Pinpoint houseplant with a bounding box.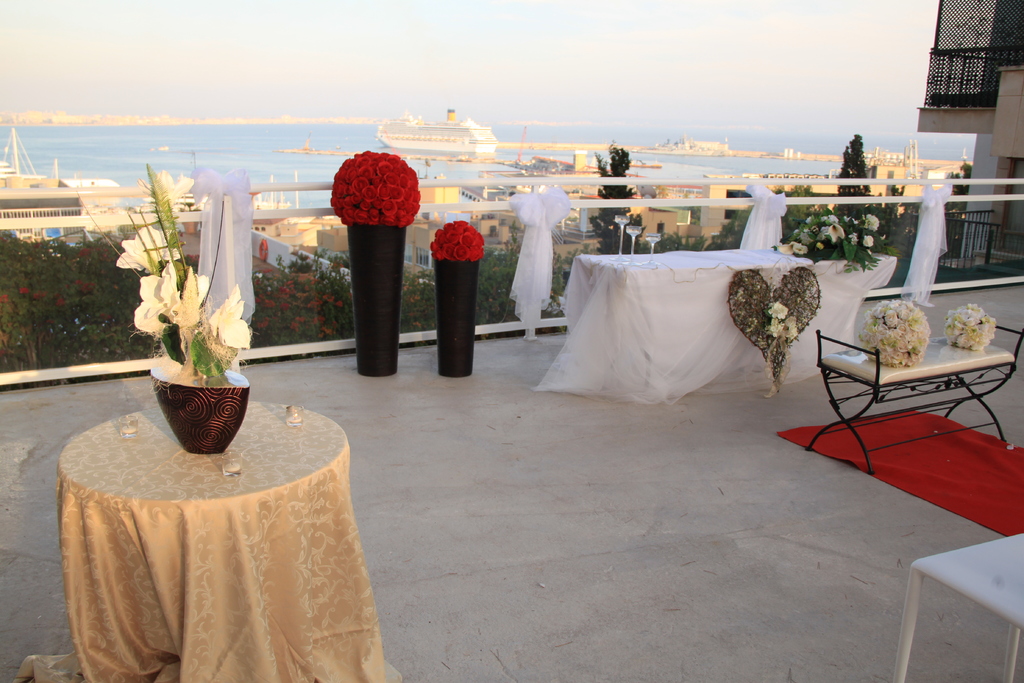
<bbox>125, 207, 259, 462</bbox>.
